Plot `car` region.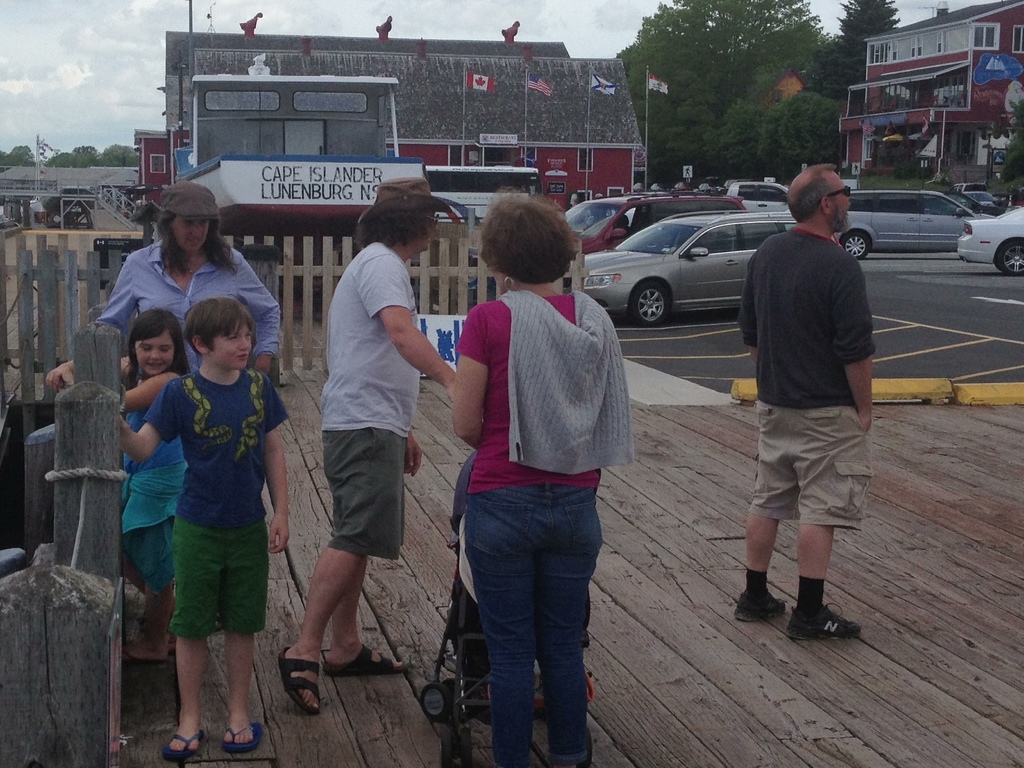
Plotted at pyautogui.locateOnScreen(651, 182, 671, 191).
